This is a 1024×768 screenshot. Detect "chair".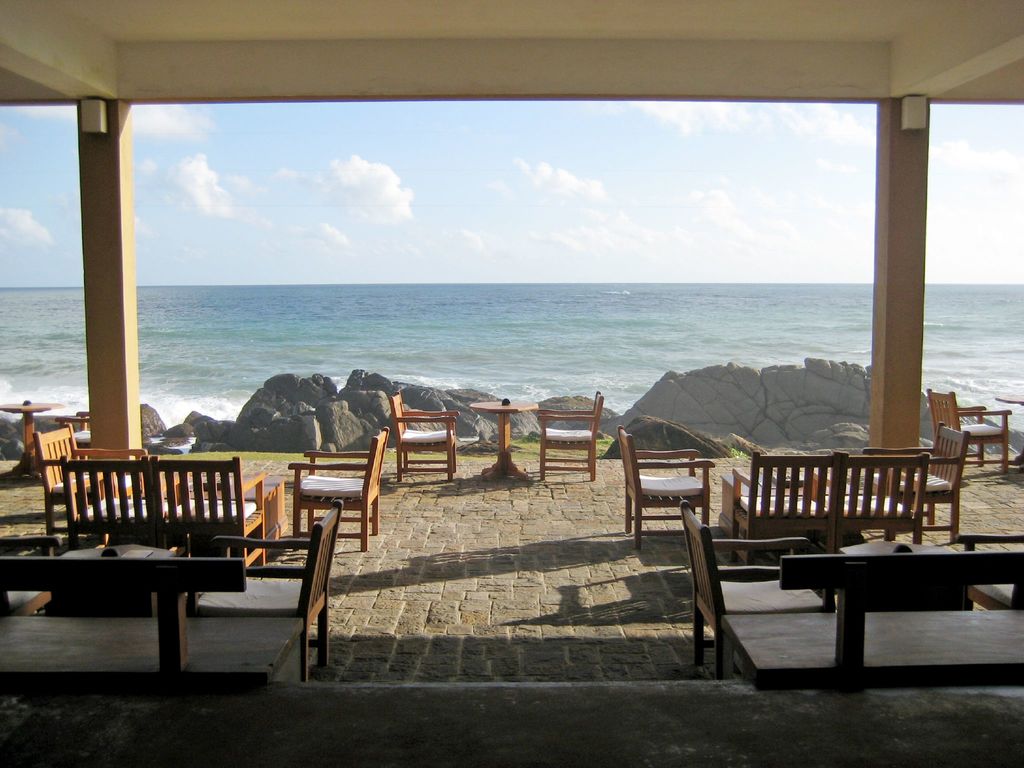
detection(65, 458, 174, 547).
